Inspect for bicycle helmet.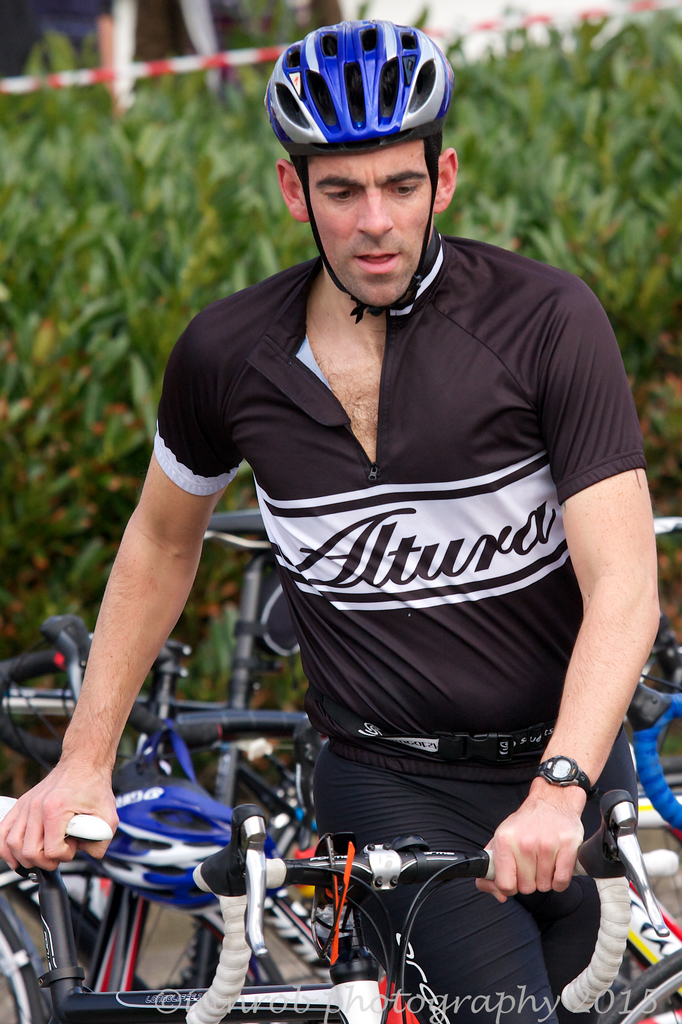
Inspection: box=[78, 750, 279, 916].
